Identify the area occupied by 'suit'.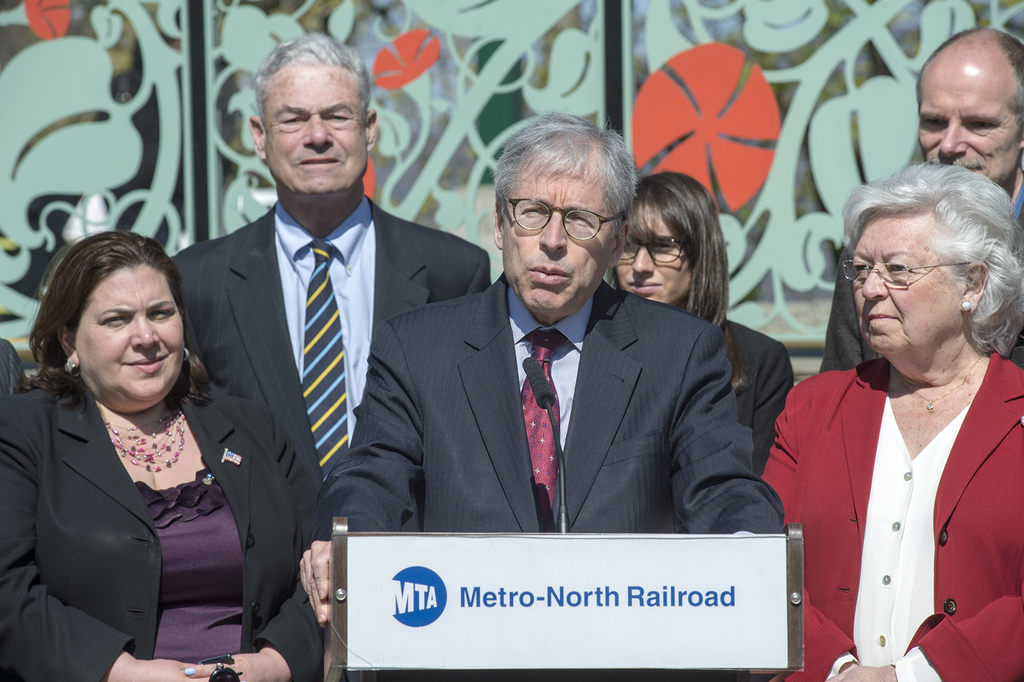
Area: (left=760, top=356, right=1023, bottom=681).
